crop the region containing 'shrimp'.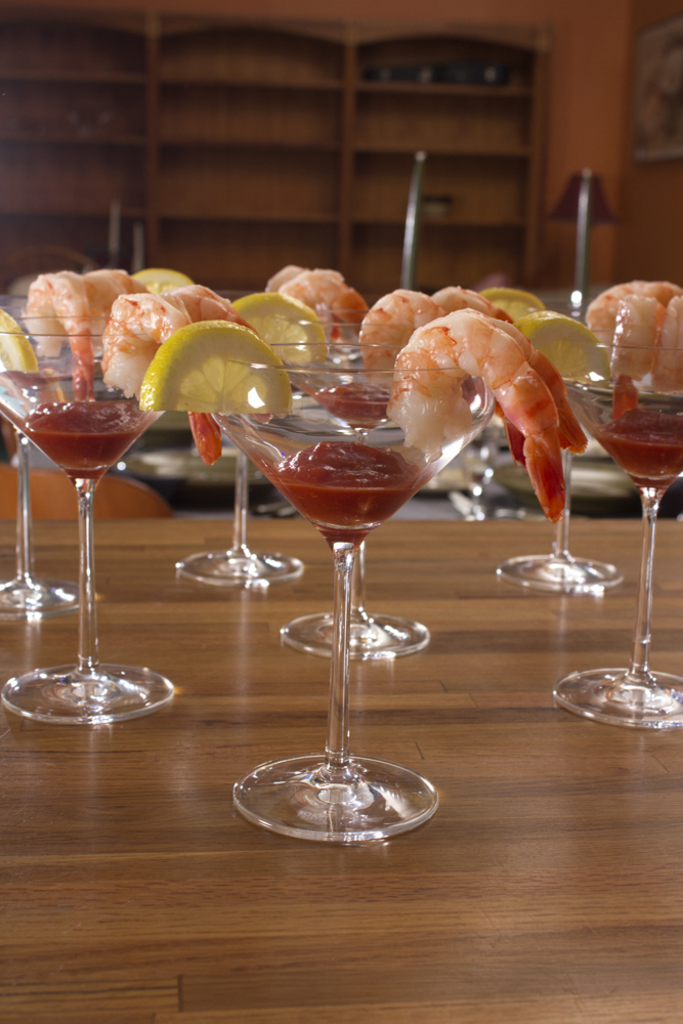
Crop region: (358,284,443,382).
